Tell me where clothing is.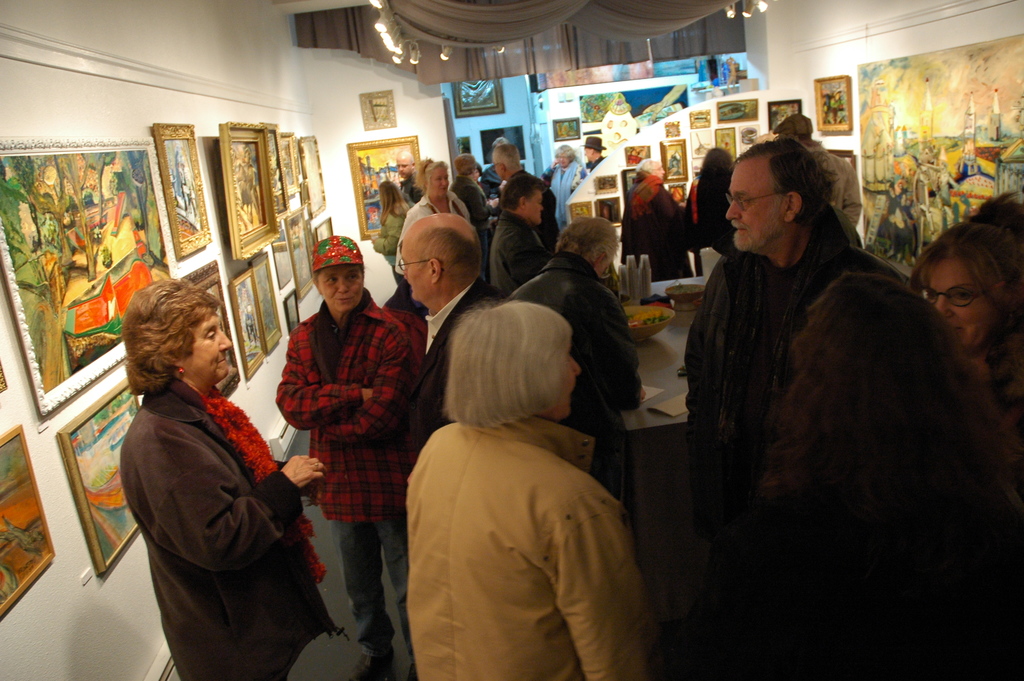
clothing is at {"x1": 408, "y1": 277, "x2": 493, "y2": 480}.
